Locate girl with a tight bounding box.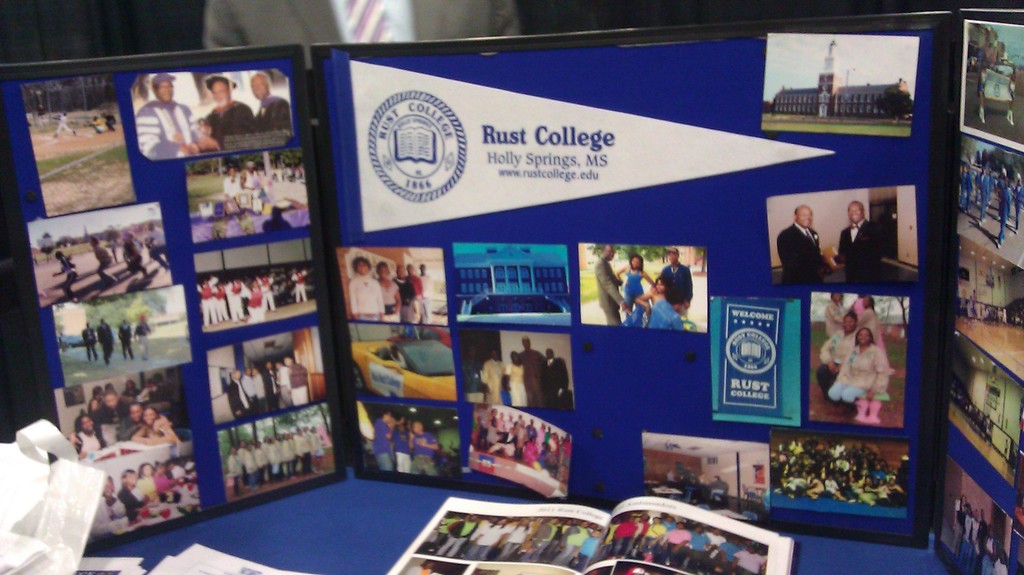
635 275 682 333.
